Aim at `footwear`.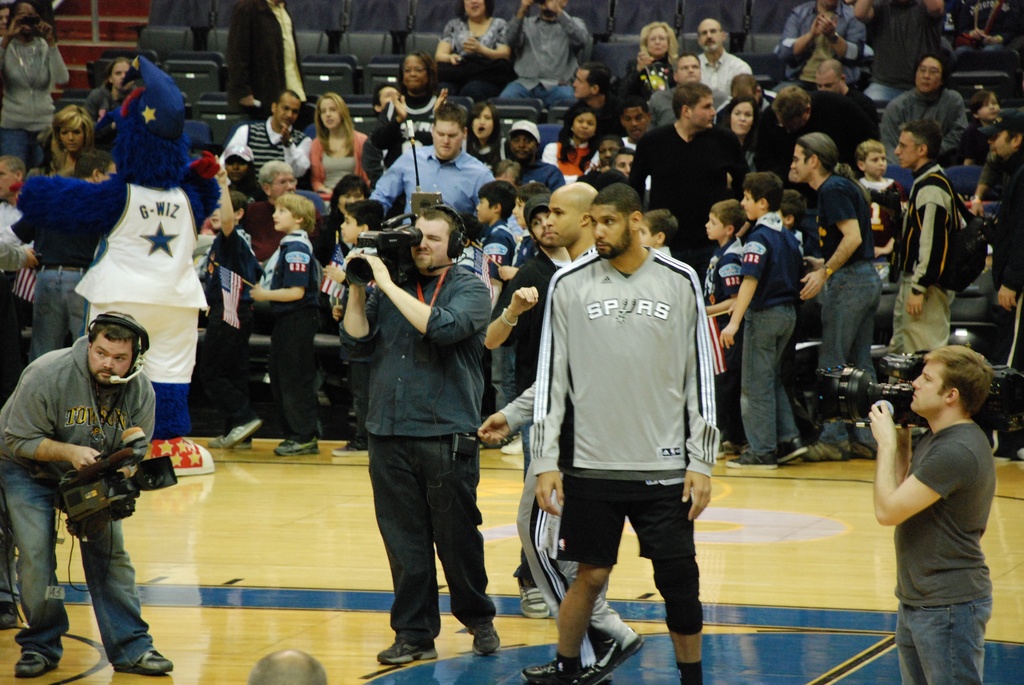
Aimed at left=515, top=576, right=548, bottom=617.
